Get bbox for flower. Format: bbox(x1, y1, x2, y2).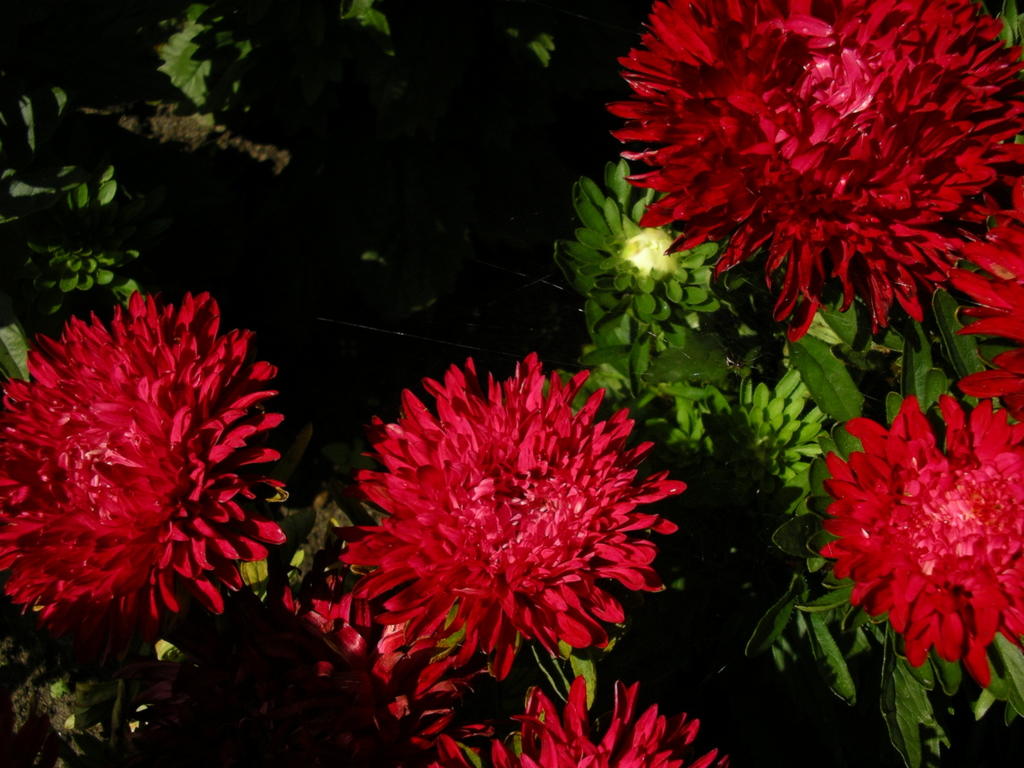
bbox(948, 184, 1023, 422).
